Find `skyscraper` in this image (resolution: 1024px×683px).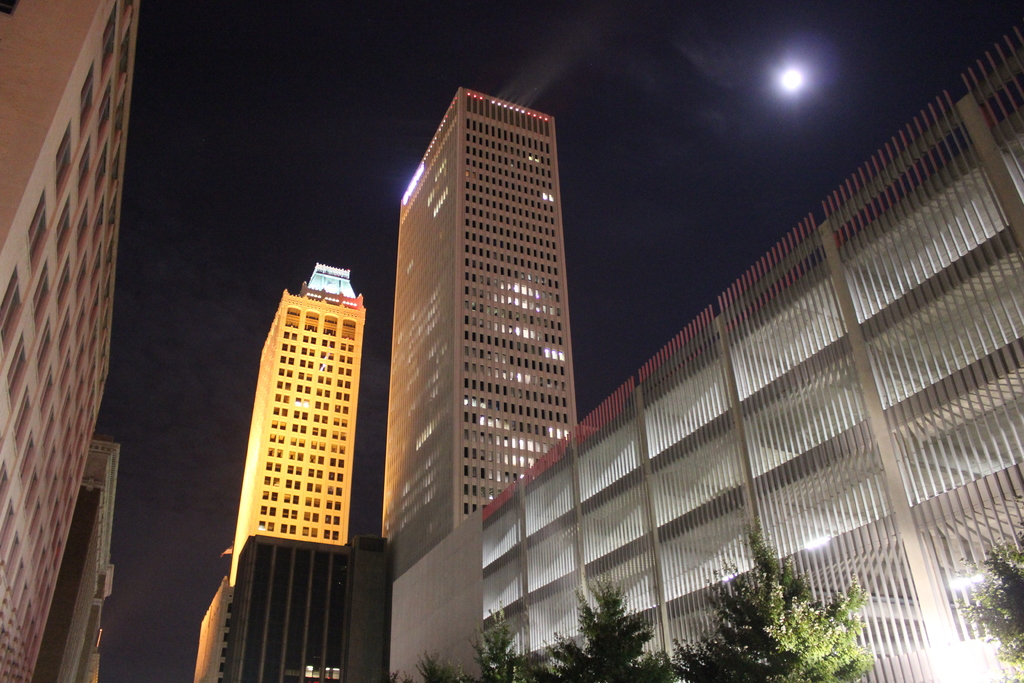
386/96/579/572.
